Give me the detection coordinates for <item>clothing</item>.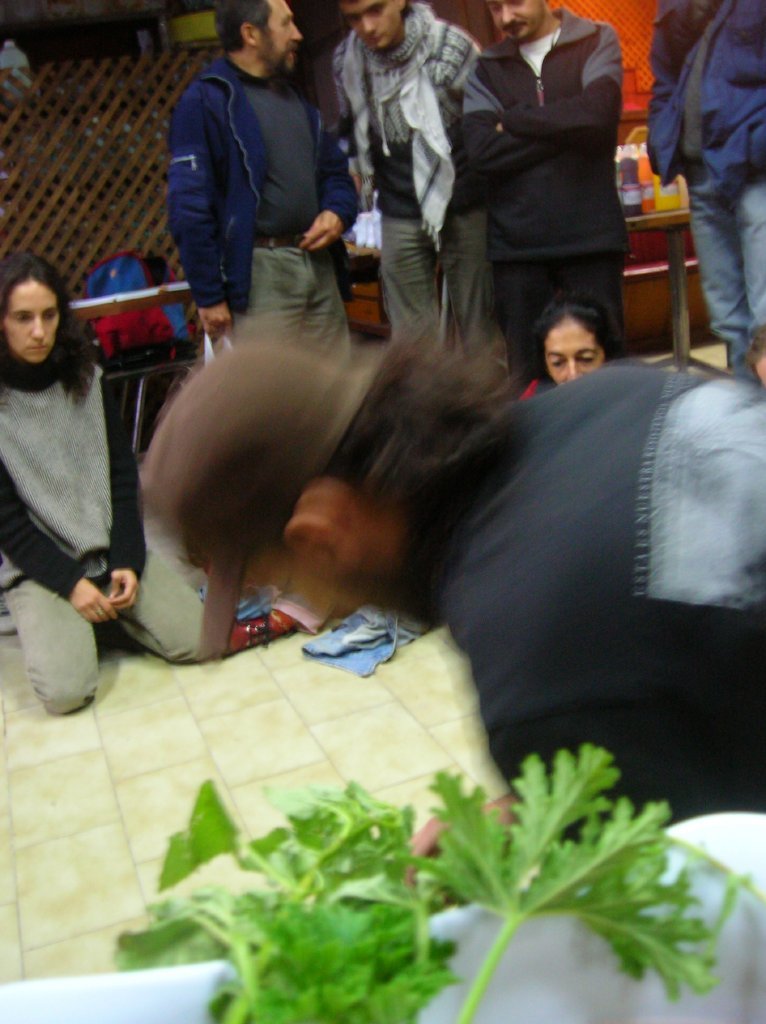
region(314, 16, 514, 390).
